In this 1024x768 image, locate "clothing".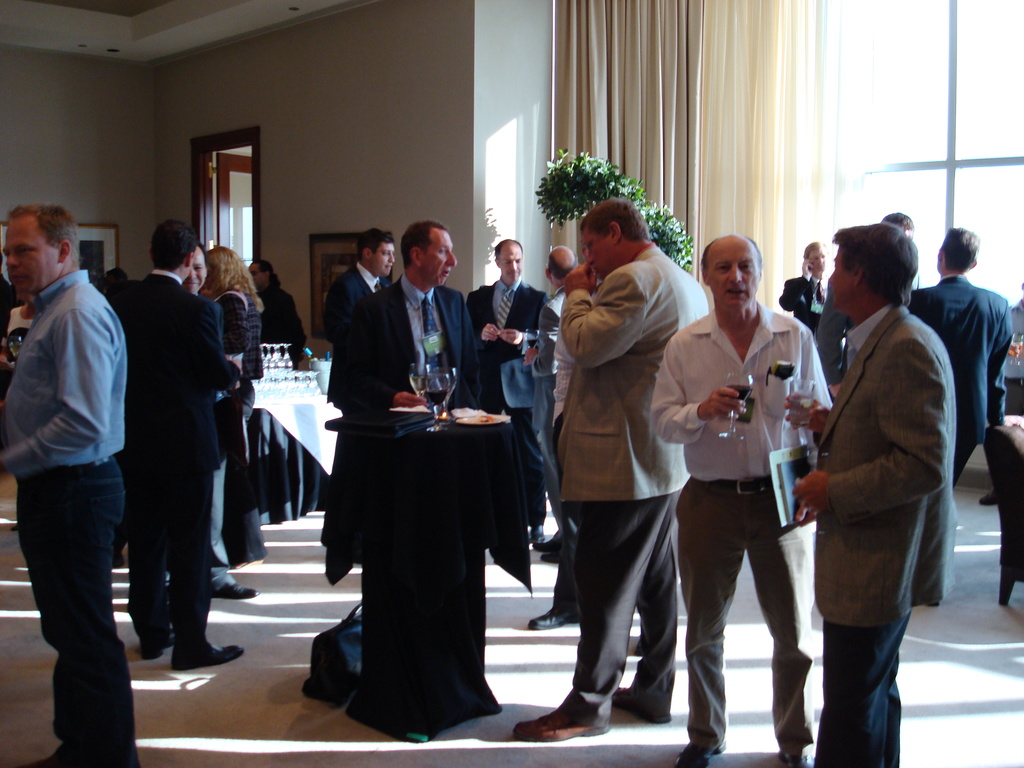
Bounding box: 628, 298, 854, 763.
